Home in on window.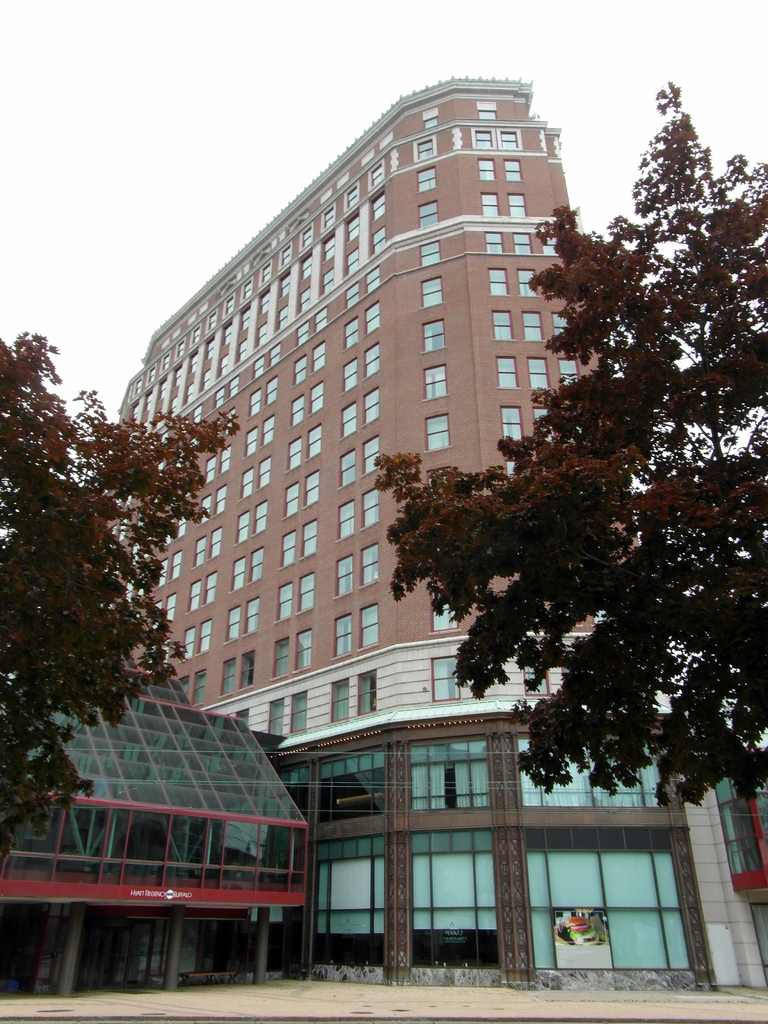
Homed in at 260:414:278:447.
